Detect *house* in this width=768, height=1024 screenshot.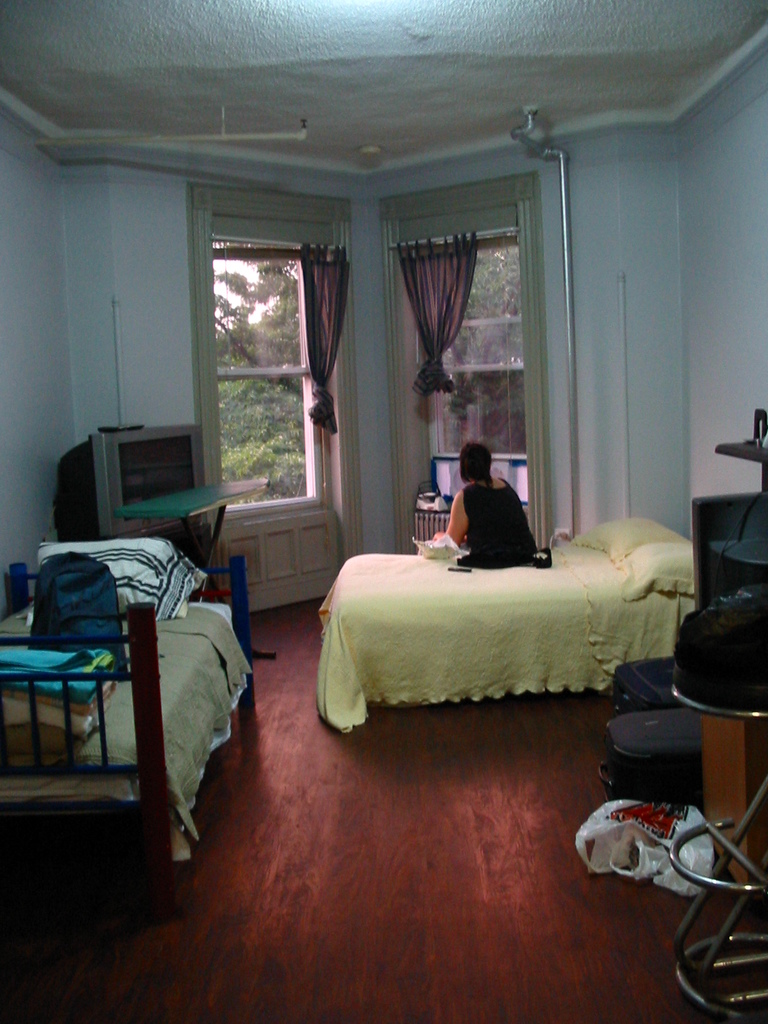
Detection: [0,0,767,1023].
